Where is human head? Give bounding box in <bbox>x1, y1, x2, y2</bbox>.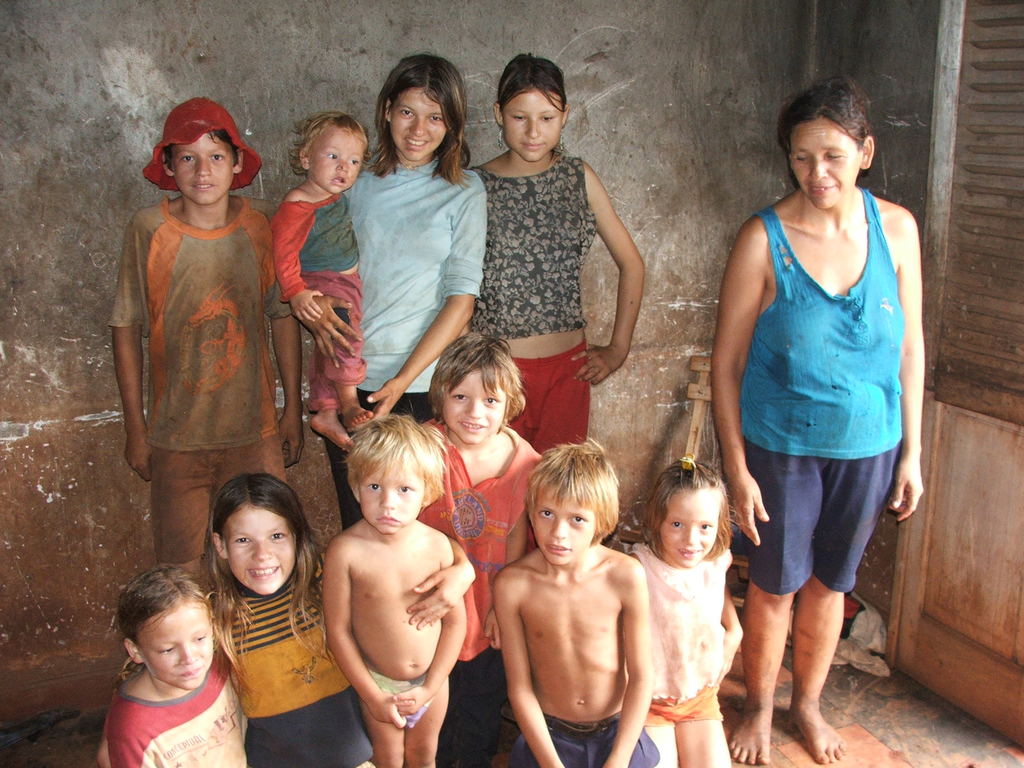
<bbox>156, 97, 244, 212</bbox>.
